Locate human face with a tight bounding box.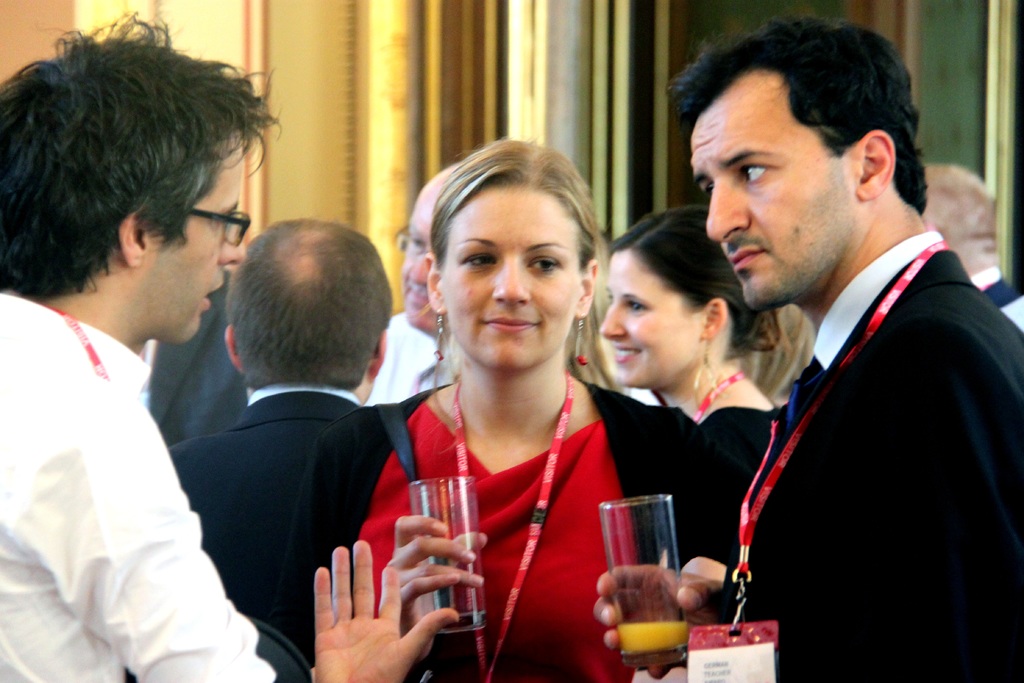
crop(689, 71, 859, 317).
